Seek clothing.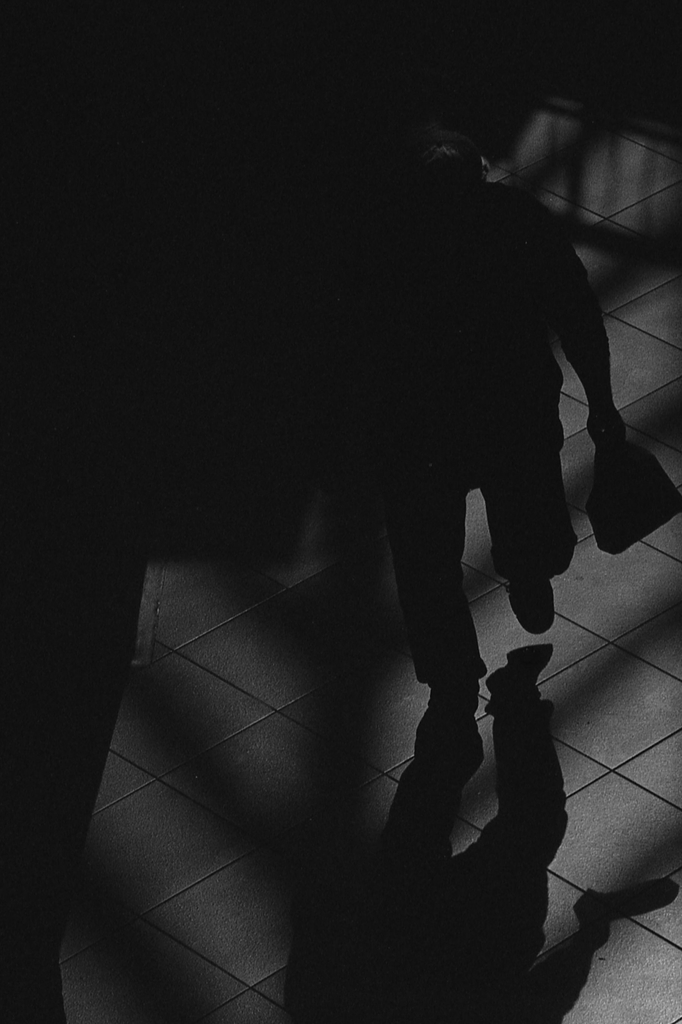
BBox(345, 180, 603, 688).
